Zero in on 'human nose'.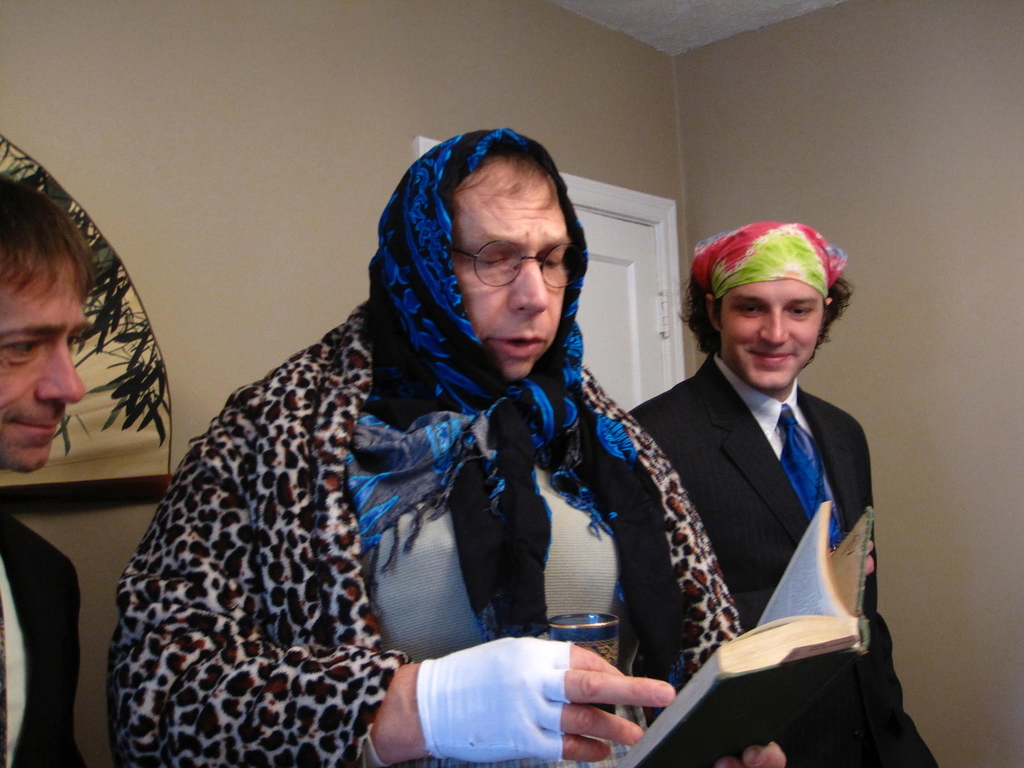
Zeroed in: [762,307,790,346].
